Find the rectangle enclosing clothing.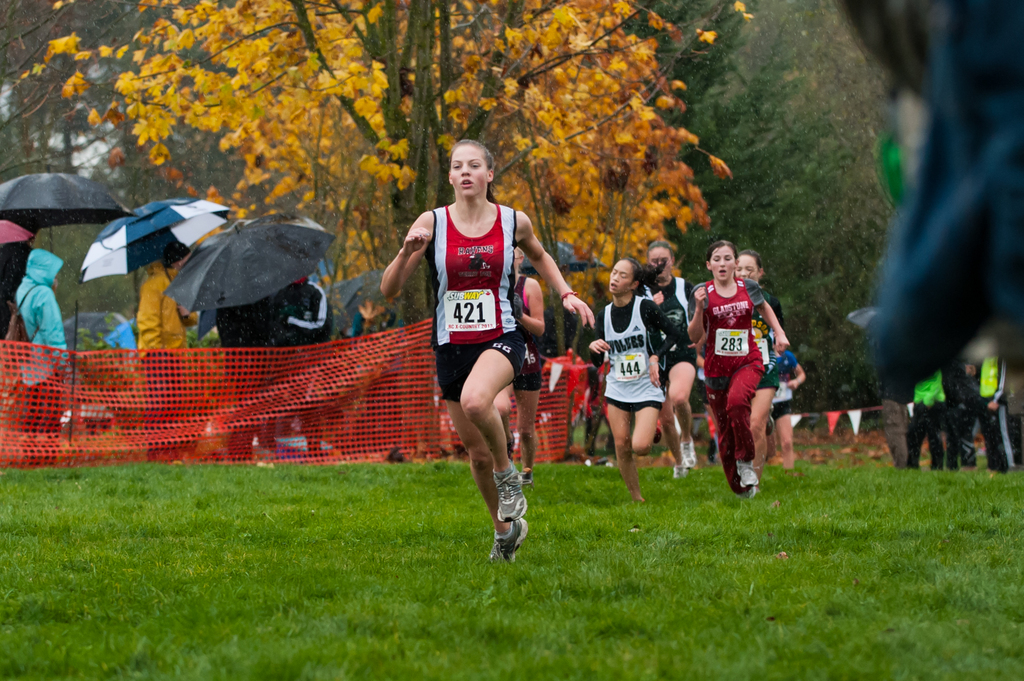
(left=947, top=359, right=1012, bottom=481).
